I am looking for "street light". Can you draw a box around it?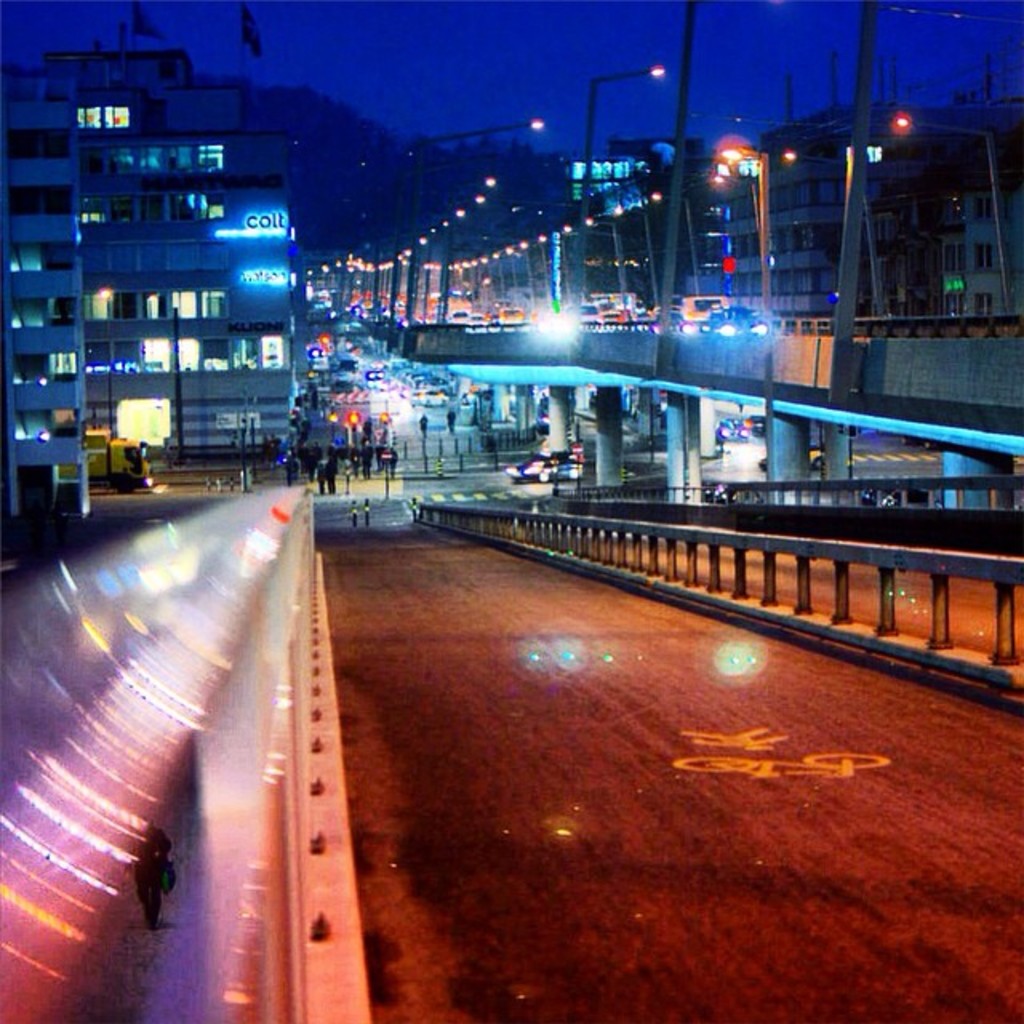
Sure, the bounding box is pyautogui.locateOnScreen(784, 146, 885, 306).
